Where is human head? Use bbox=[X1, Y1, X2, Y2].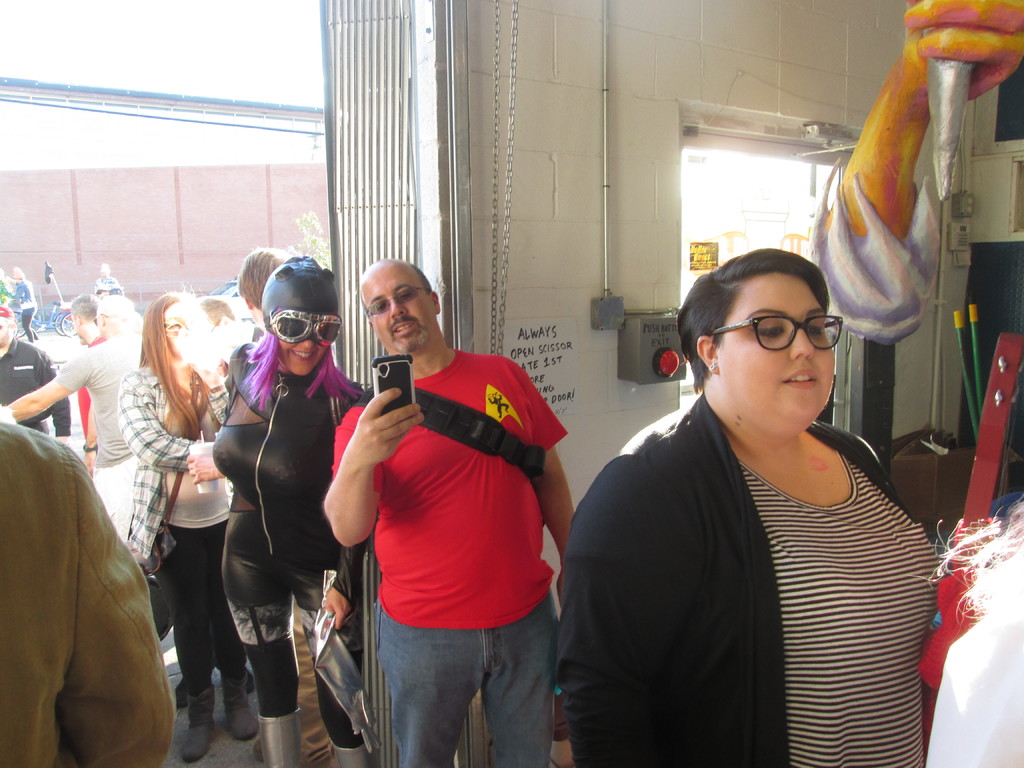
bbox=[234, 246, 291, 322].
